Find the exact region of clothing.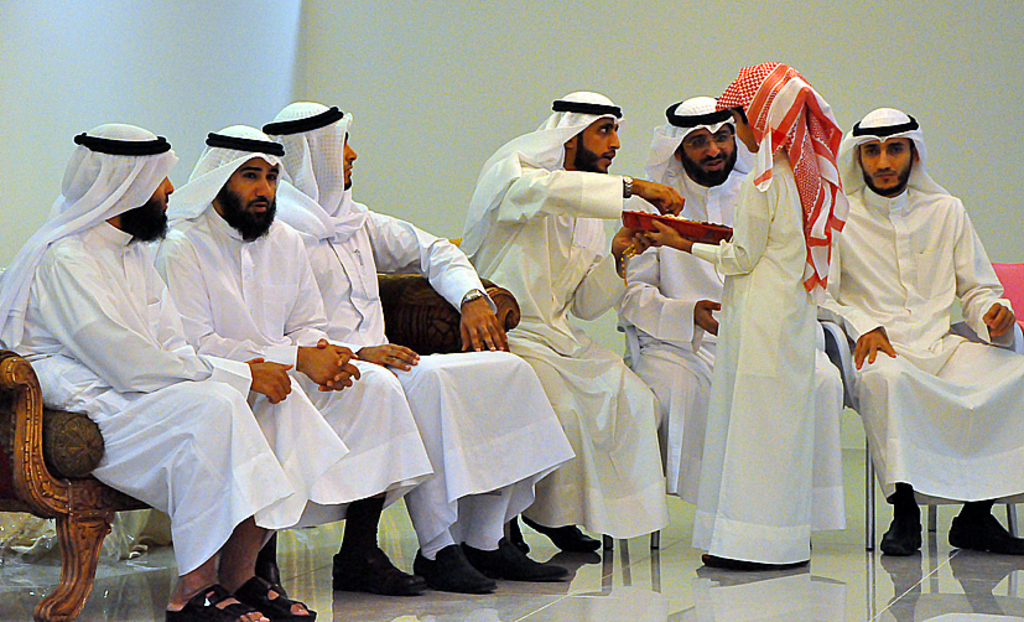
Exact region: bbox=[157, 115, 443, 515].
